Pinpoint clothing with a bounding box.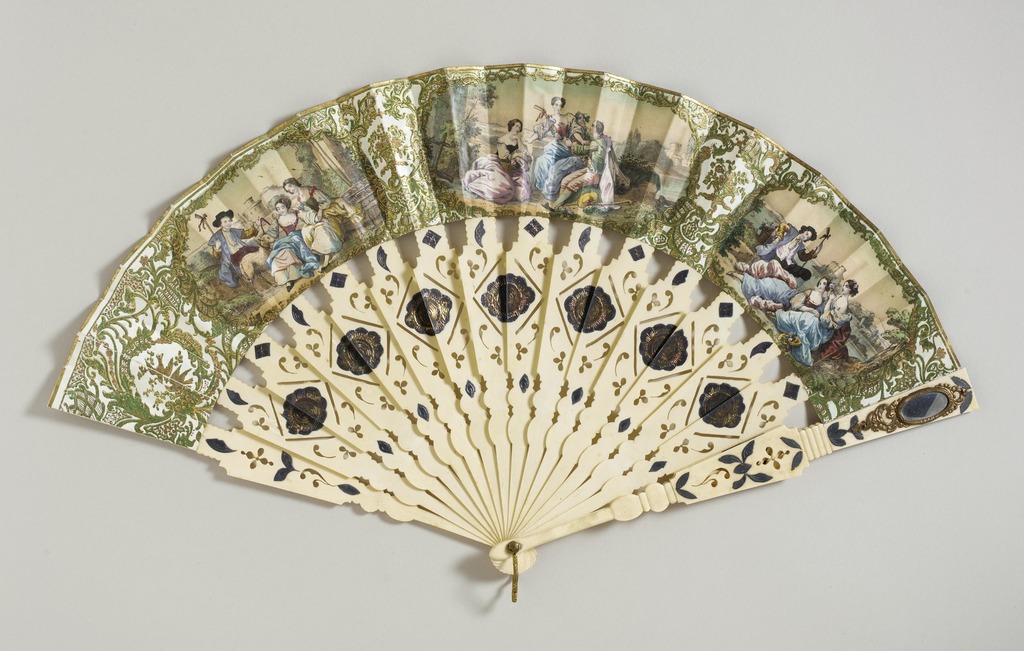
pyautogui.locateOnScreen(293, 187, 361, 257).
